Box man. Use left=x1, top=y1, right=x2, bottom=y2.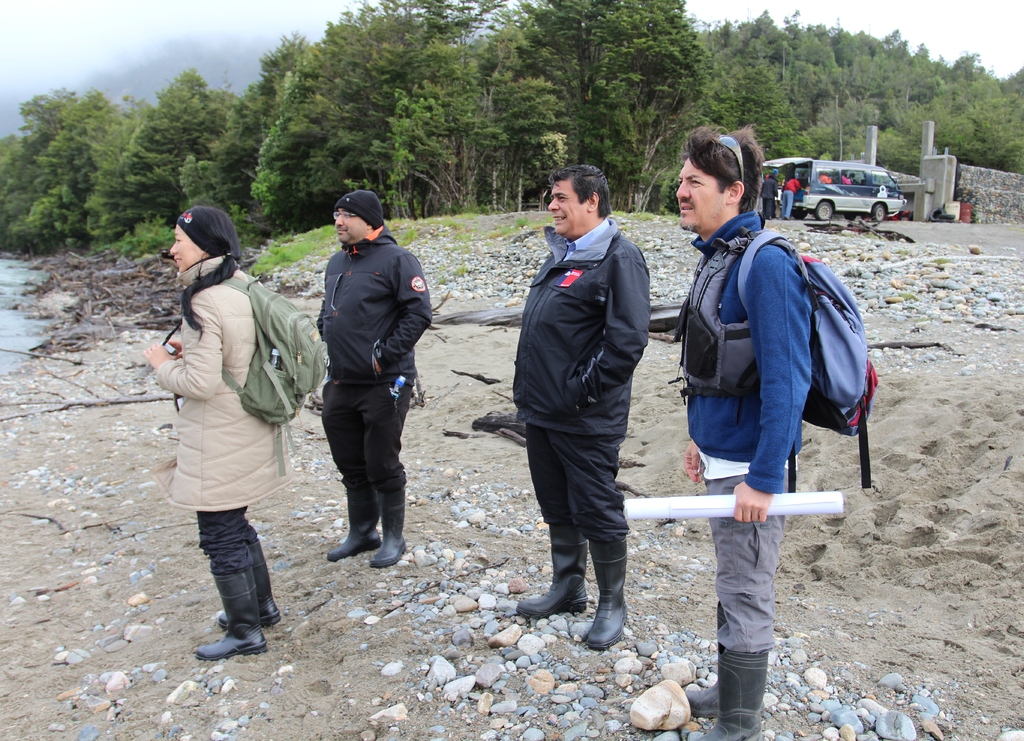
left=662, top=123, right=827, bottom=740.
